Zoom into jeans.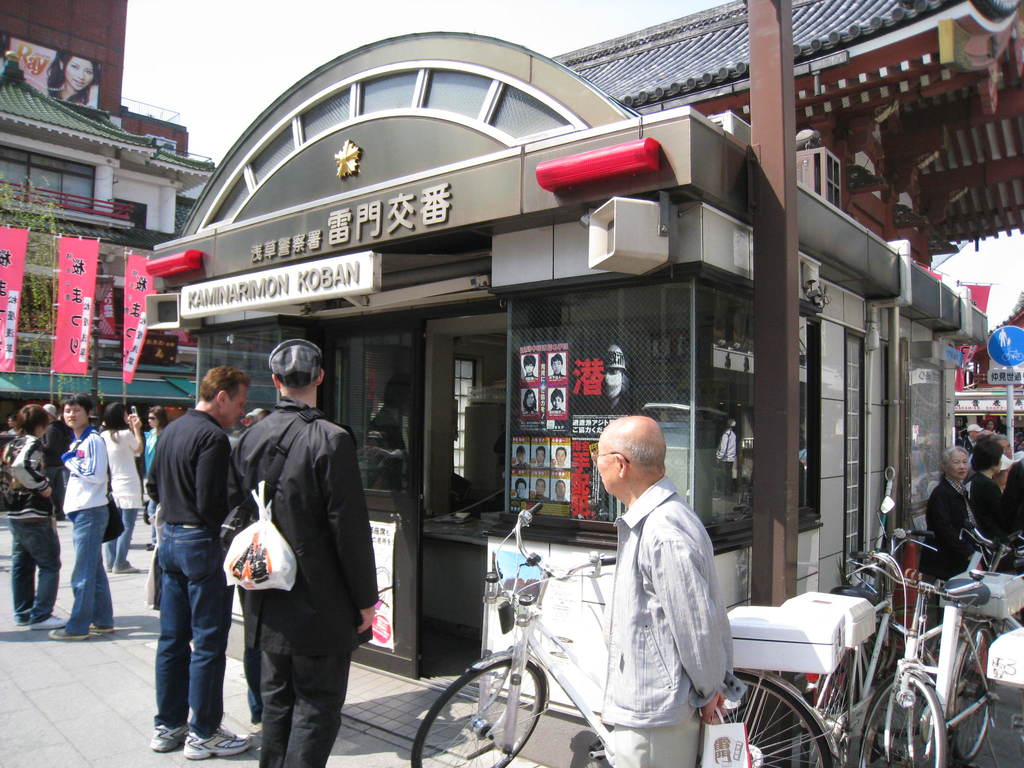
Zoom target: detection(100, 504, 139, 570).
